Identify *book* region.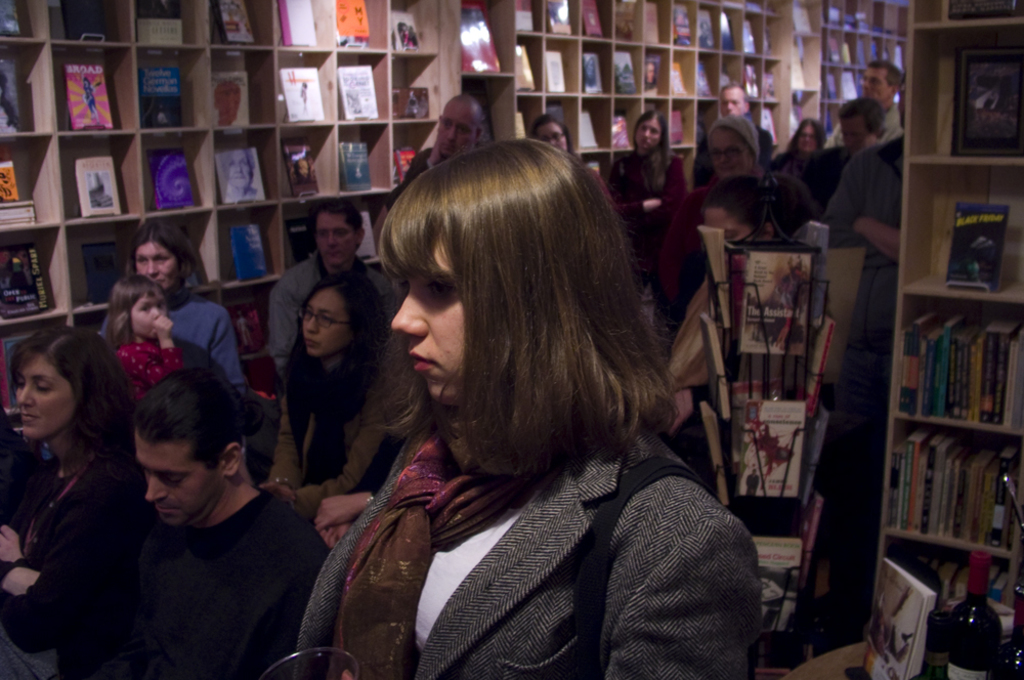
Region: left=642, top=0, right=654, bottom=44.
